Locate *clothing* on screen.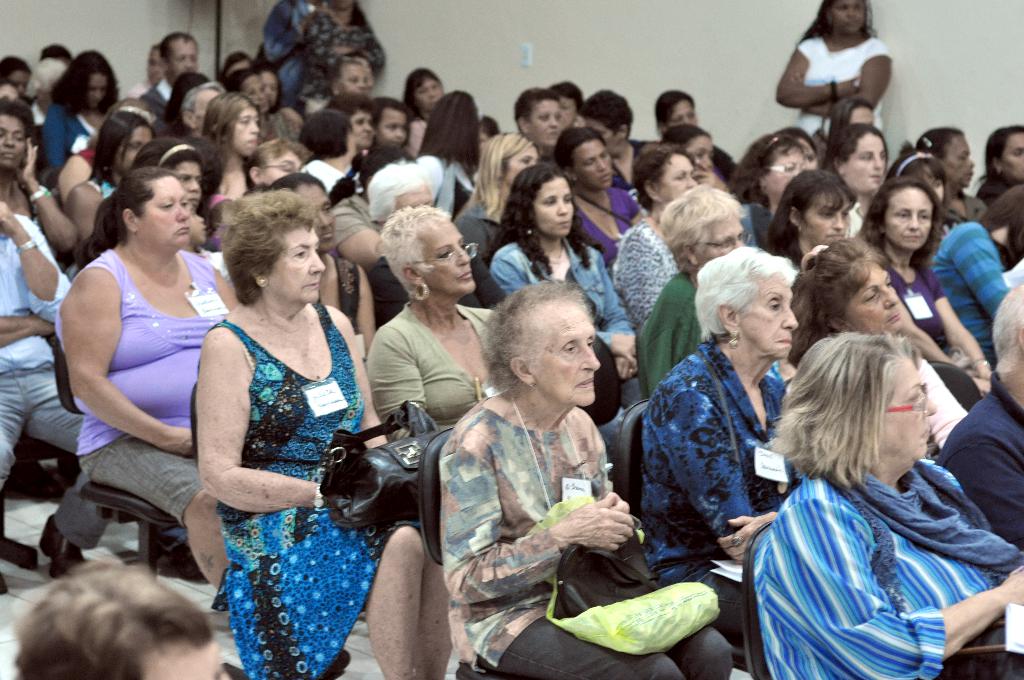
On screen at x1=943 y1=191 x2=986 y2=219.
